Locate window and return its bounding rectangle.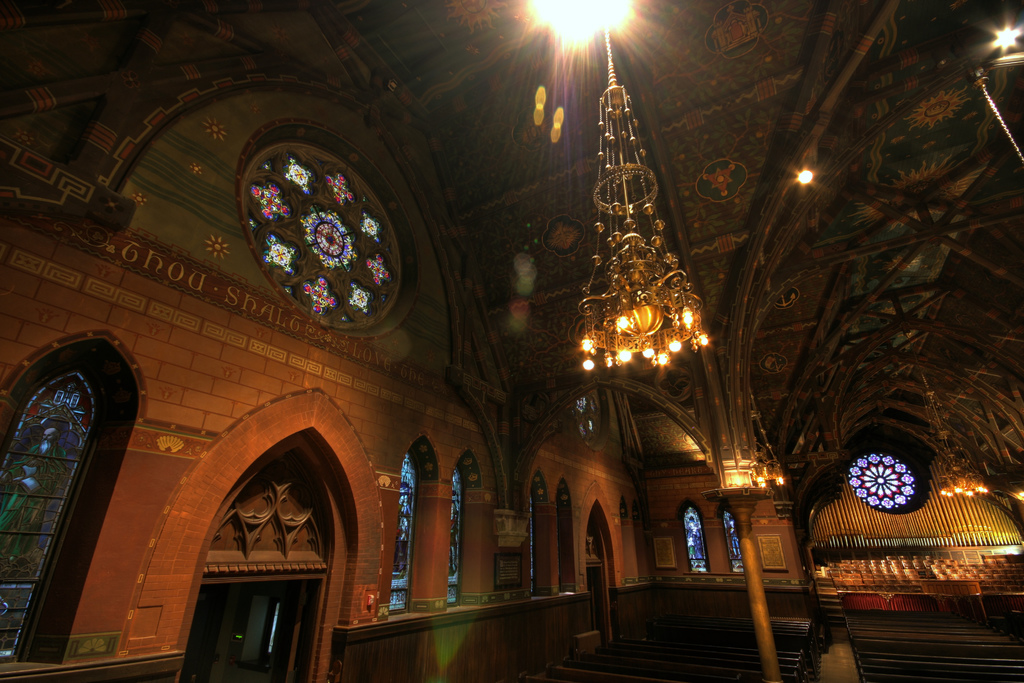
(449, 448, 481, 602).
